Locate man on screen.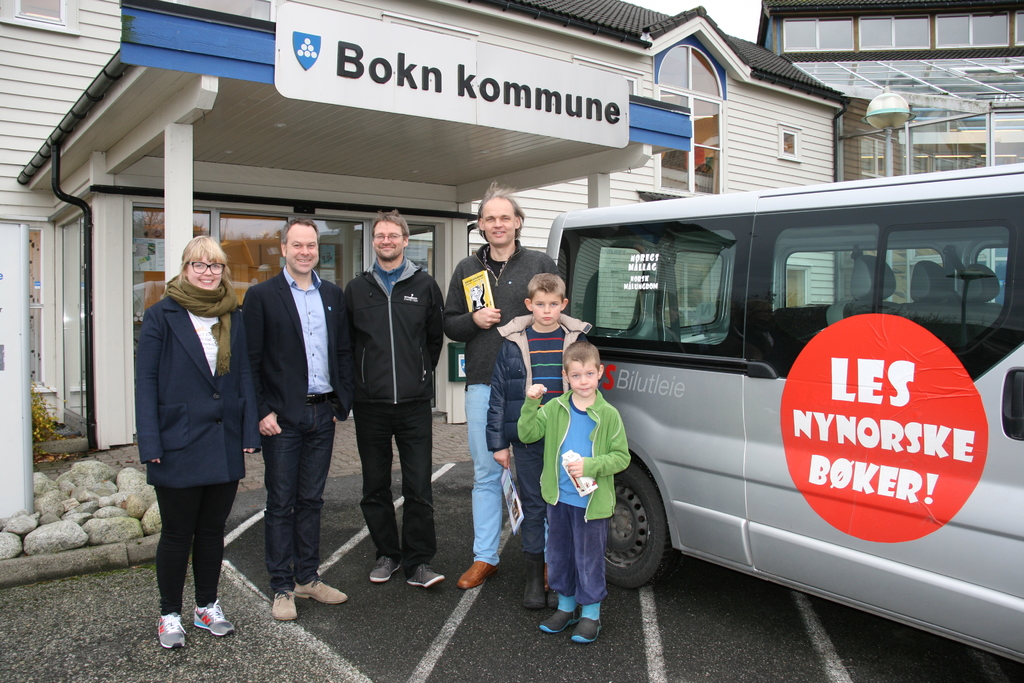
On screen at [left=445, top=178, right=561, bottom=587].
